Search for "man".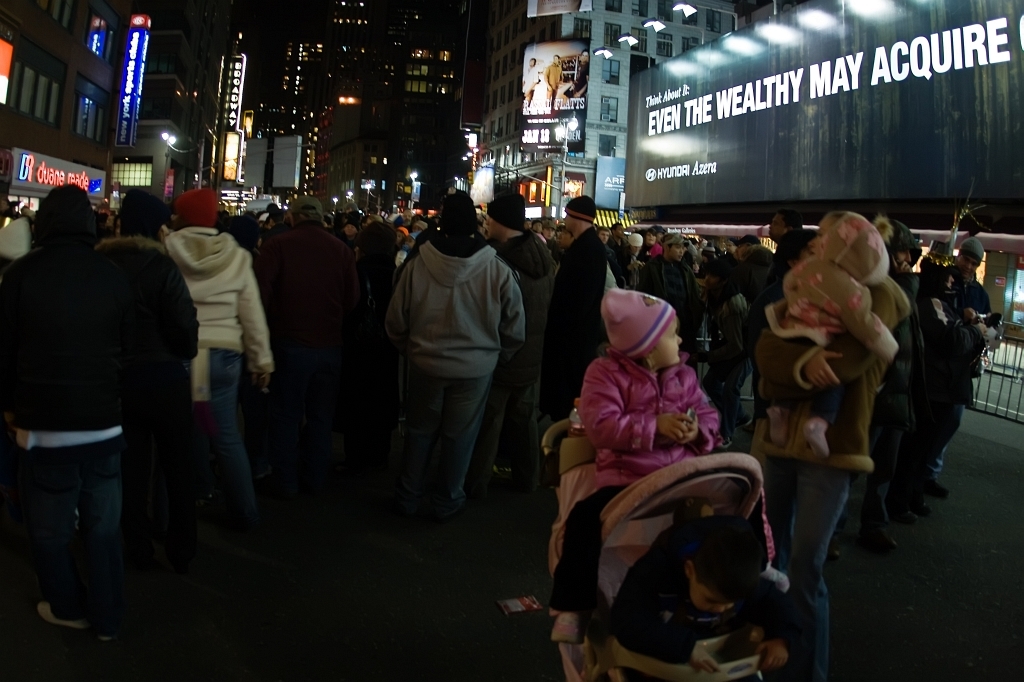
Found at l=244, t=189, r=383, b=485.
